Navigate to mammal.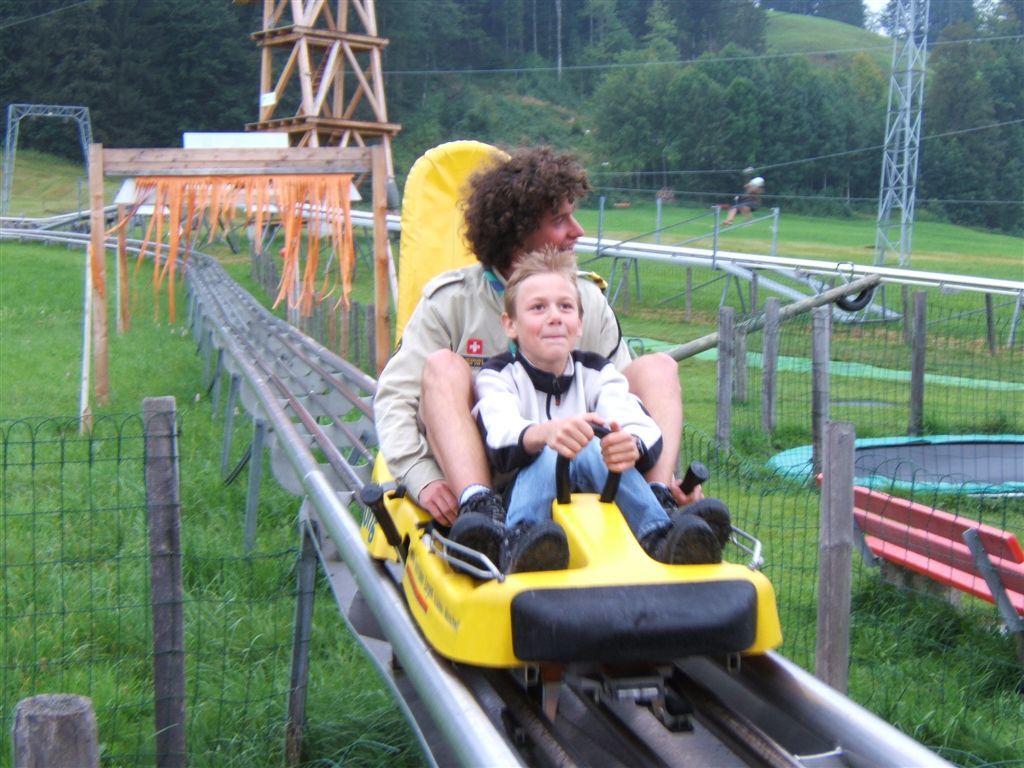
Navigation target: select_region(715, 165, 764, 225).
